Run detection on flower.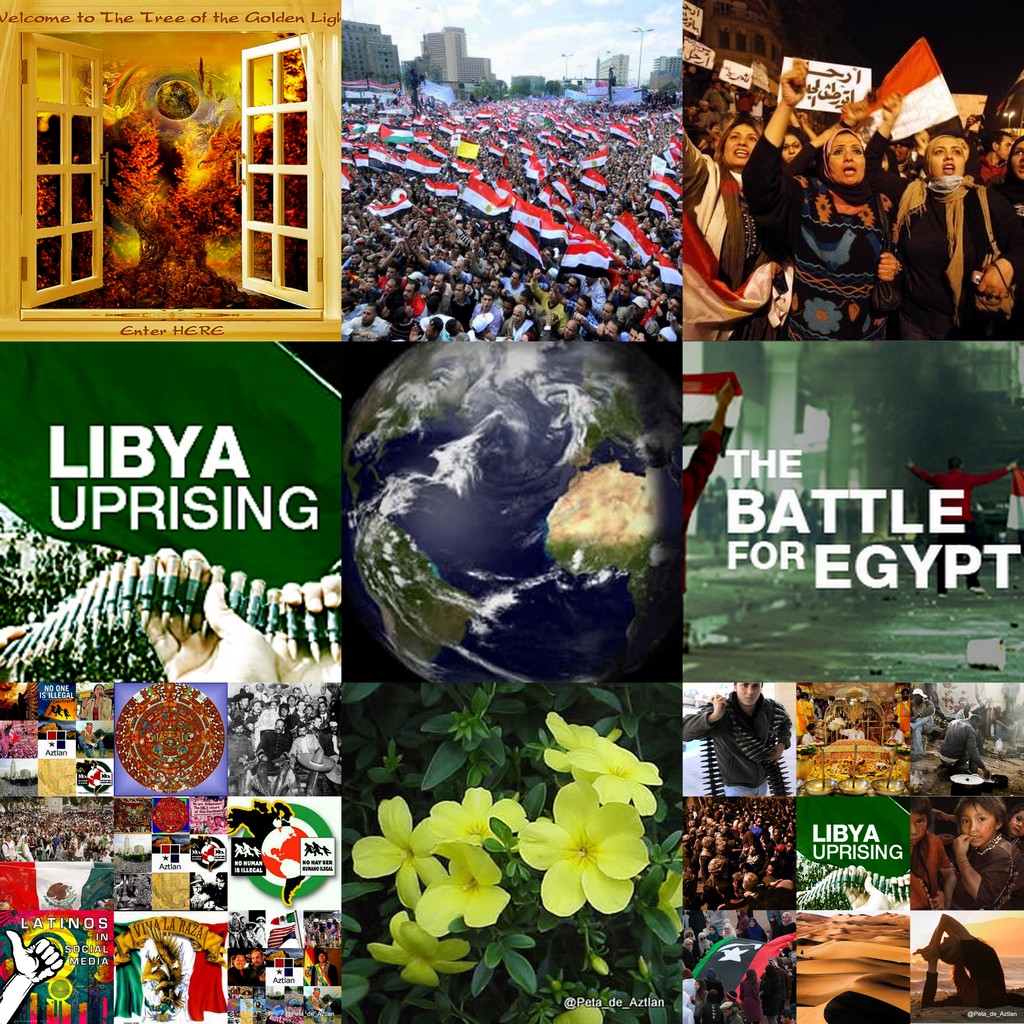
Result: (left=369, top=902, right=471, bottom=986).
